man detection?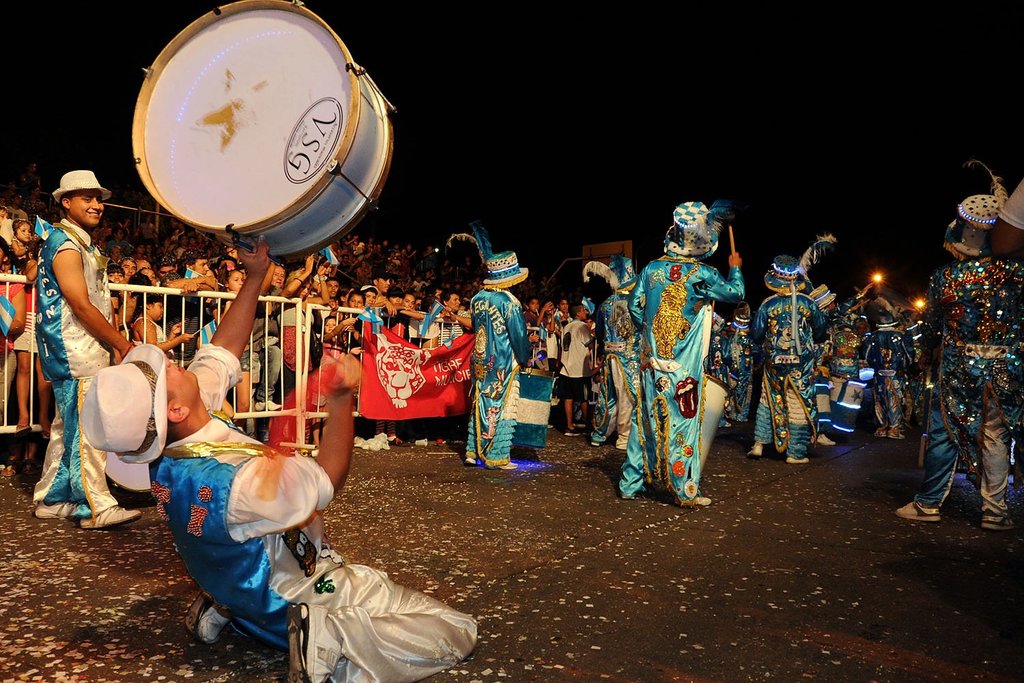
{"x1": 12, "y1": 143, "x2": 135, "y2": 533}
